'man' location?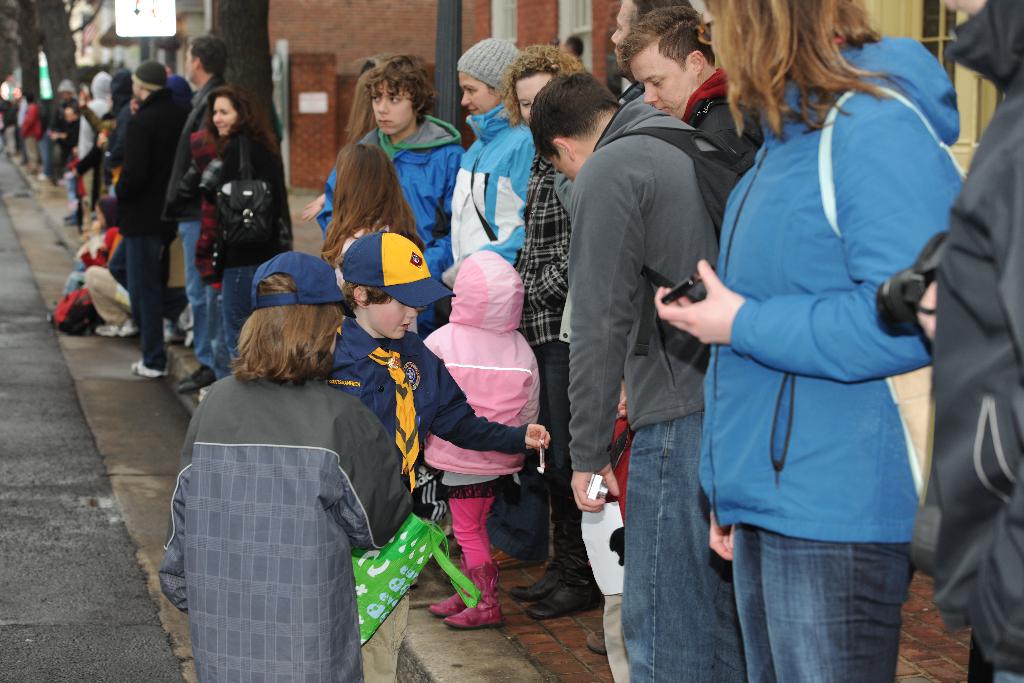
<box>81,74,115,158</box>
